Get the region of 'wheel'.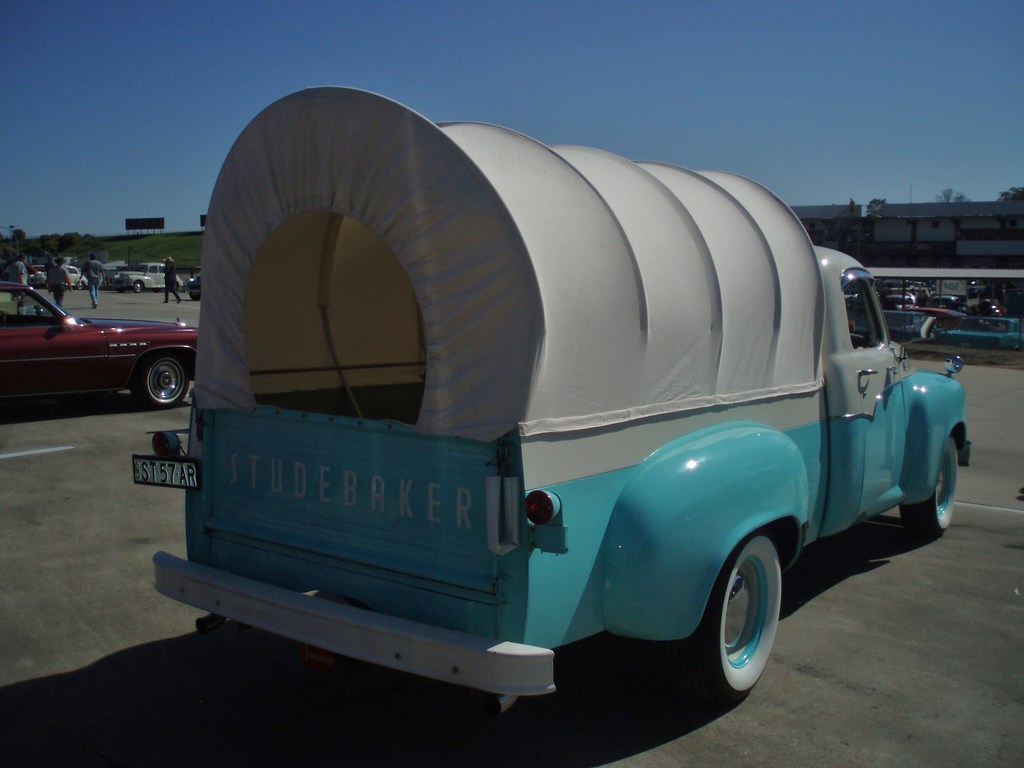
136, 351, 188, 405.
